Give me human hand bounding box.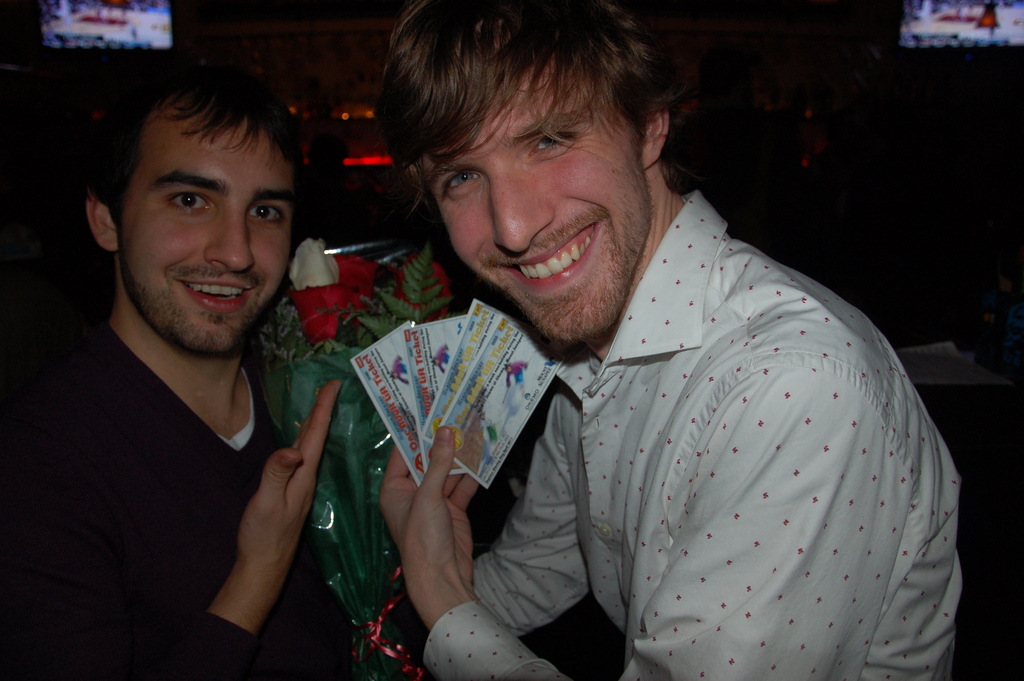
(left=380, top=431, right=483, bottom=614).
